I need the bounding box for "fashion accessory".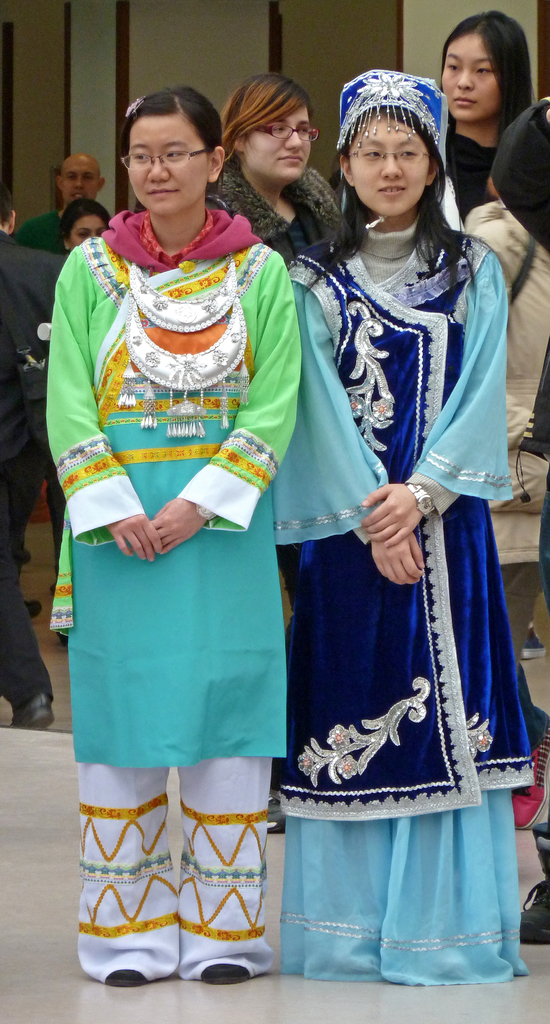
Here it is: [left=117, top=299, right=252, bottom=435].
